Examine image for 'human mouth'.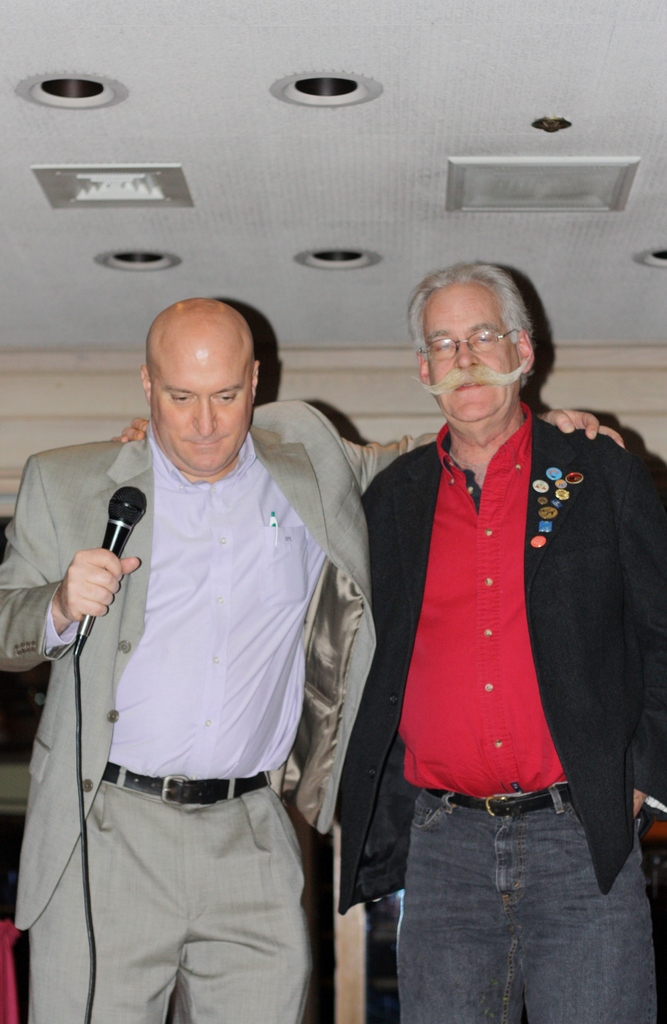
Examination result: box=[455, 382, 481, 390].
